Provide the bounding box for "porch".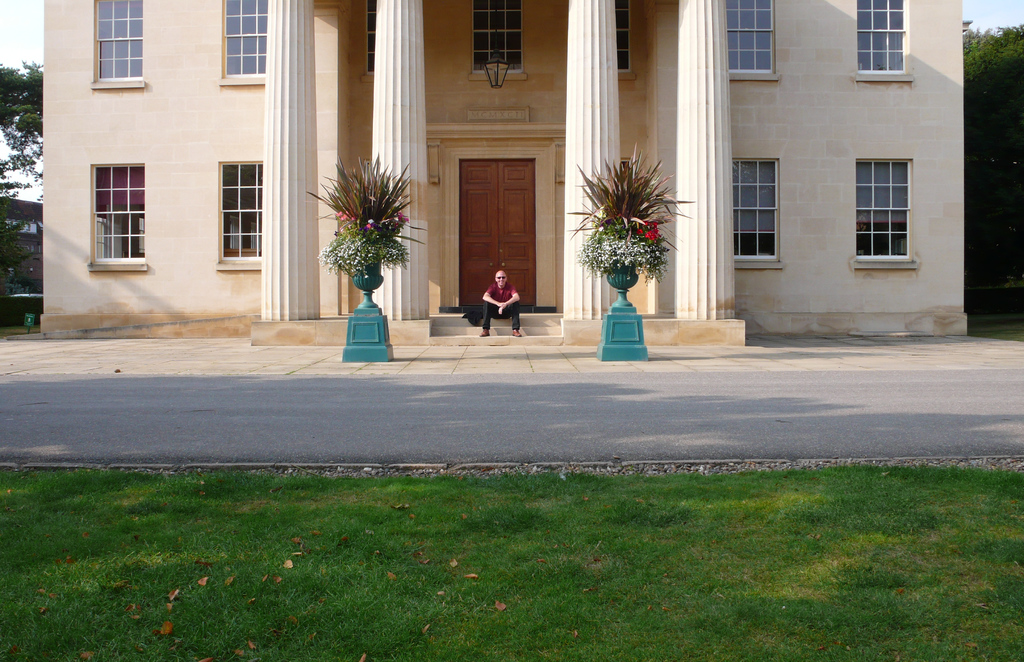
{"x1": 0, "y1": 326, "x2": 1023, "y2": 478}.
